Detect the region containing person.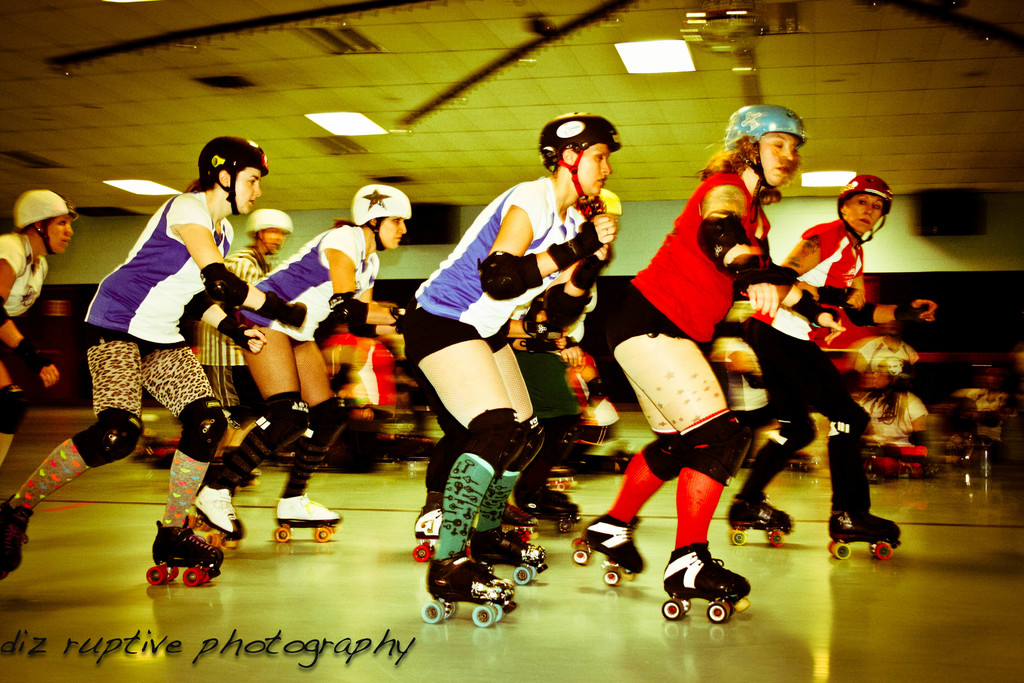
722:175:907:545.
